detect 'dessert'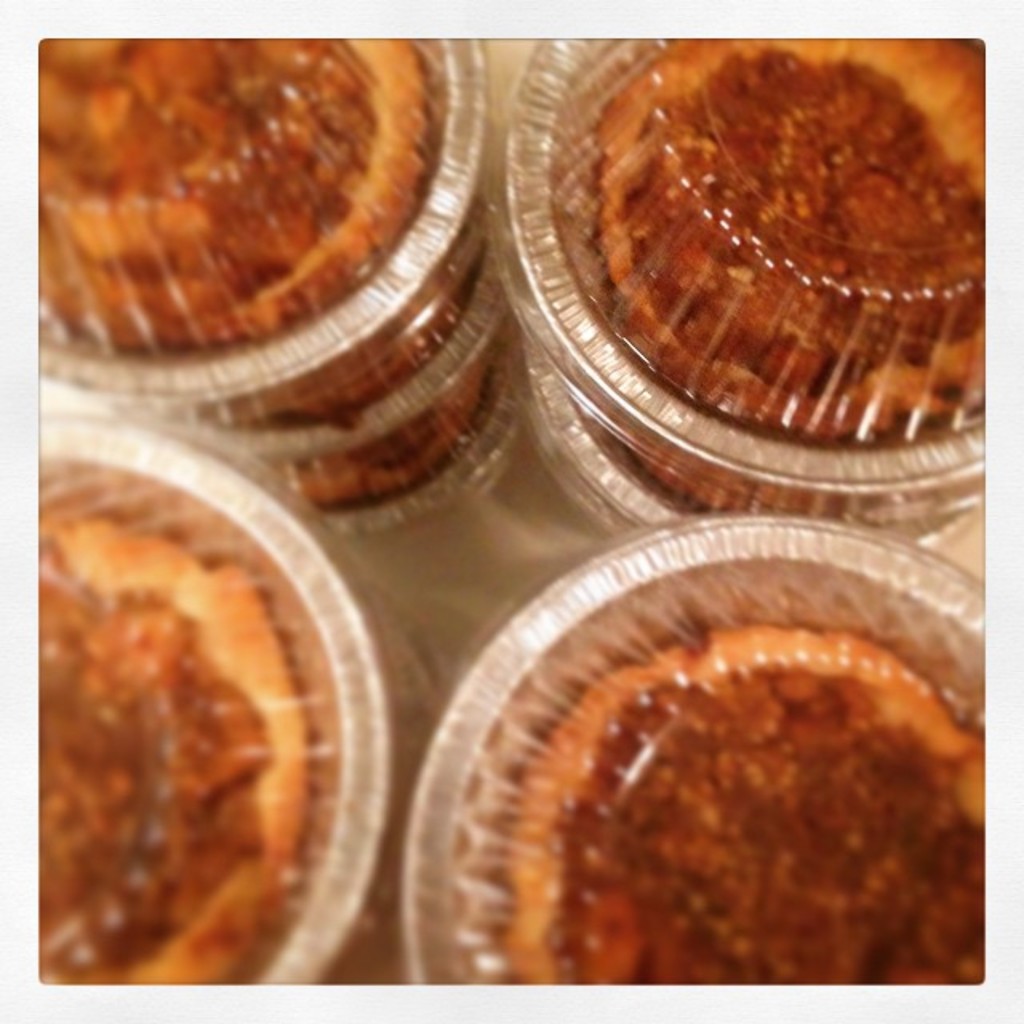
detection(603, 22, 1011, 438)
